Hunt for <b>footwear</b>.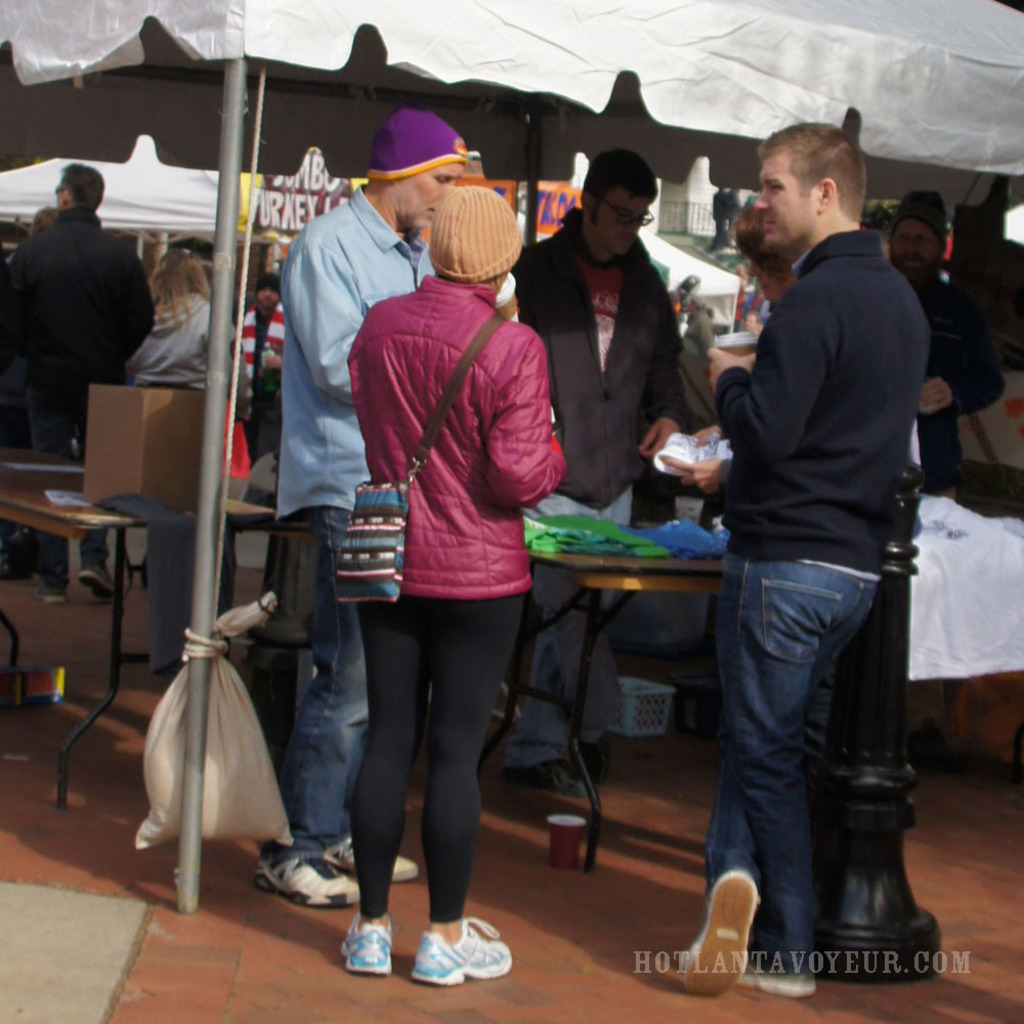
Hunted down at {"x1": 570, "y1": 731, "x2": 607, "y2": 786}.
